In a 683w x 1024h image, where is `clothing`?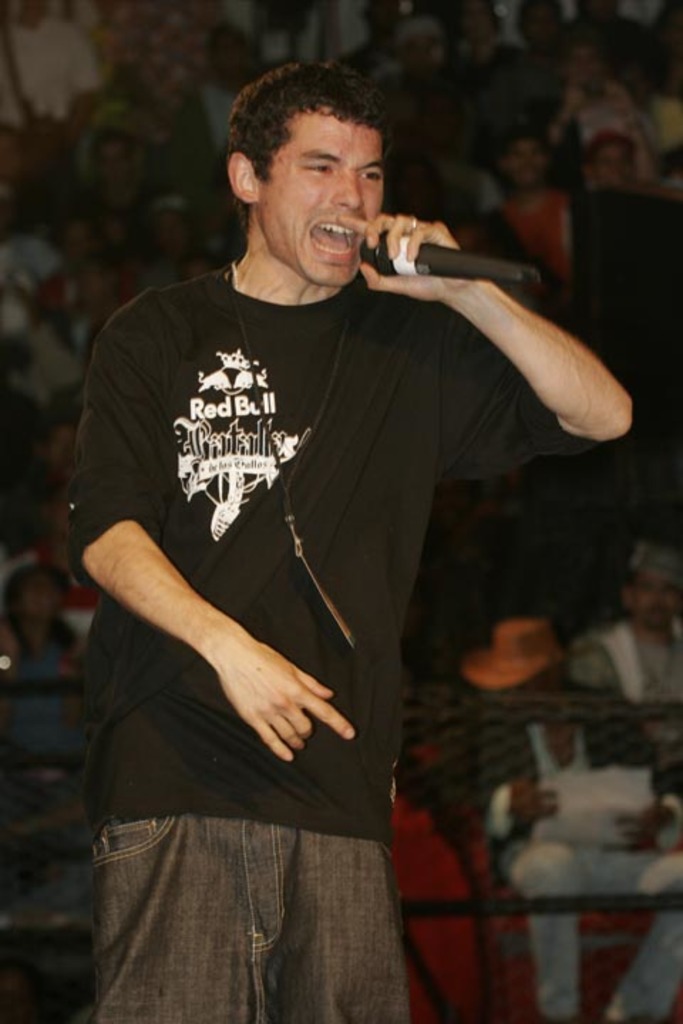
left=226, top=0, right=373, bottom=67.
